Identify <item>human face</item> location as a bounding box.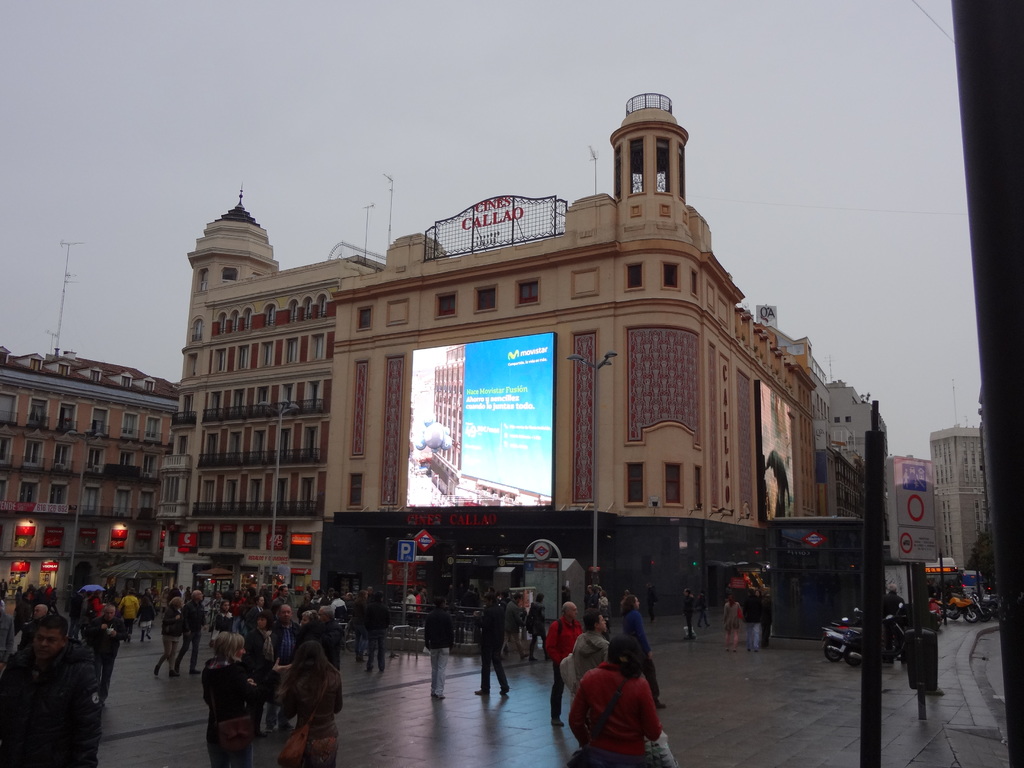
Rect(601, 612, 609, 632).
